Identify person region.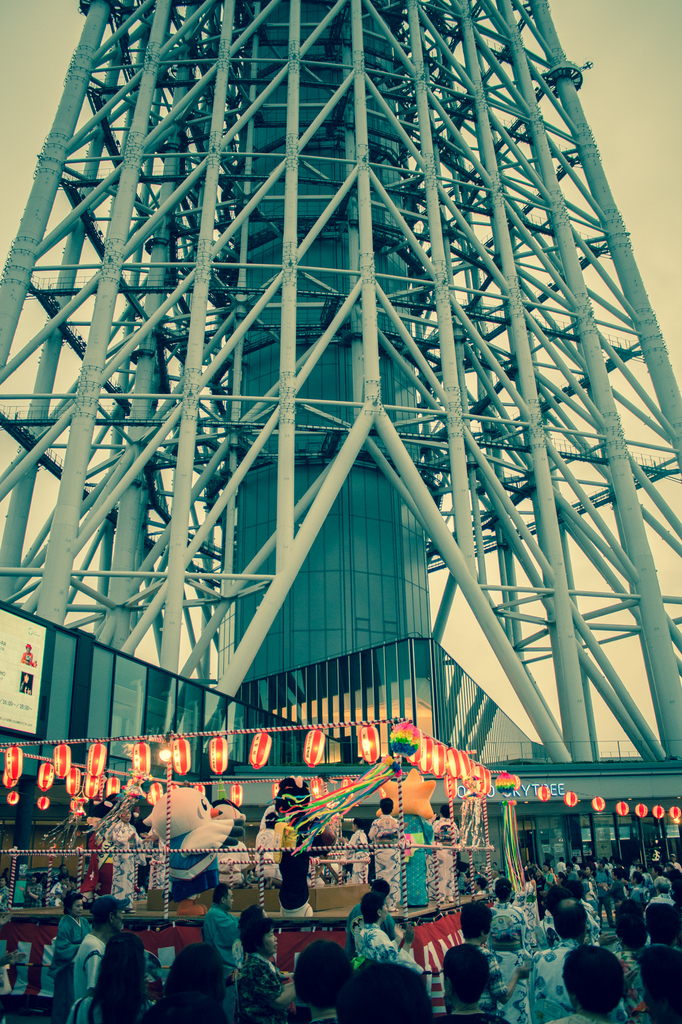
Region: region(62, 929, 148, 1023).
